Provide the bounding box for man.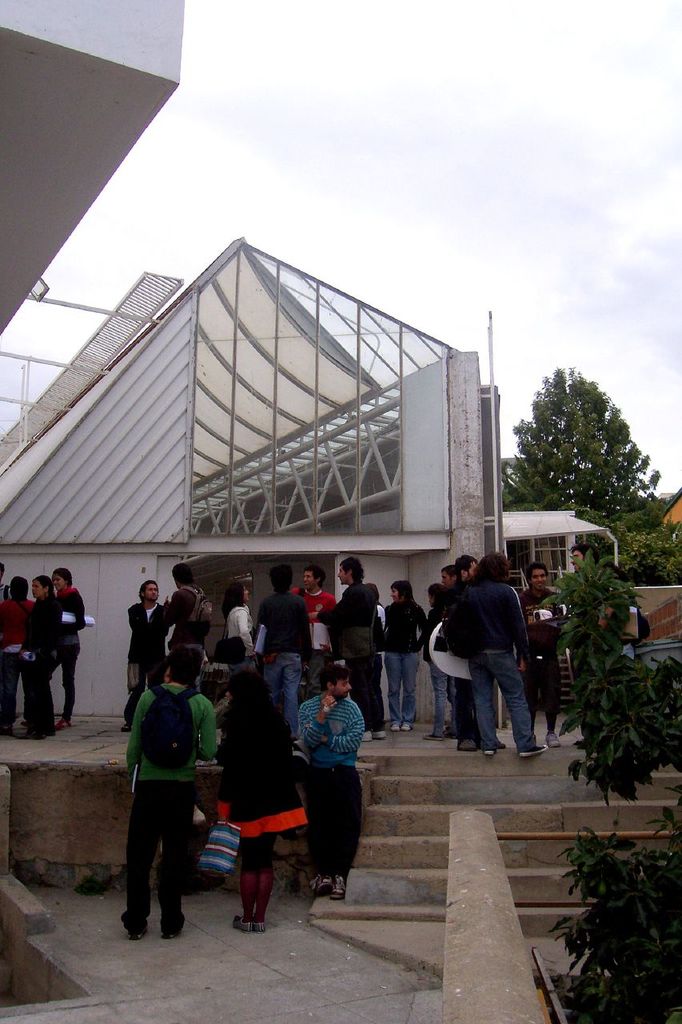
(315, 554, 389, 741).
